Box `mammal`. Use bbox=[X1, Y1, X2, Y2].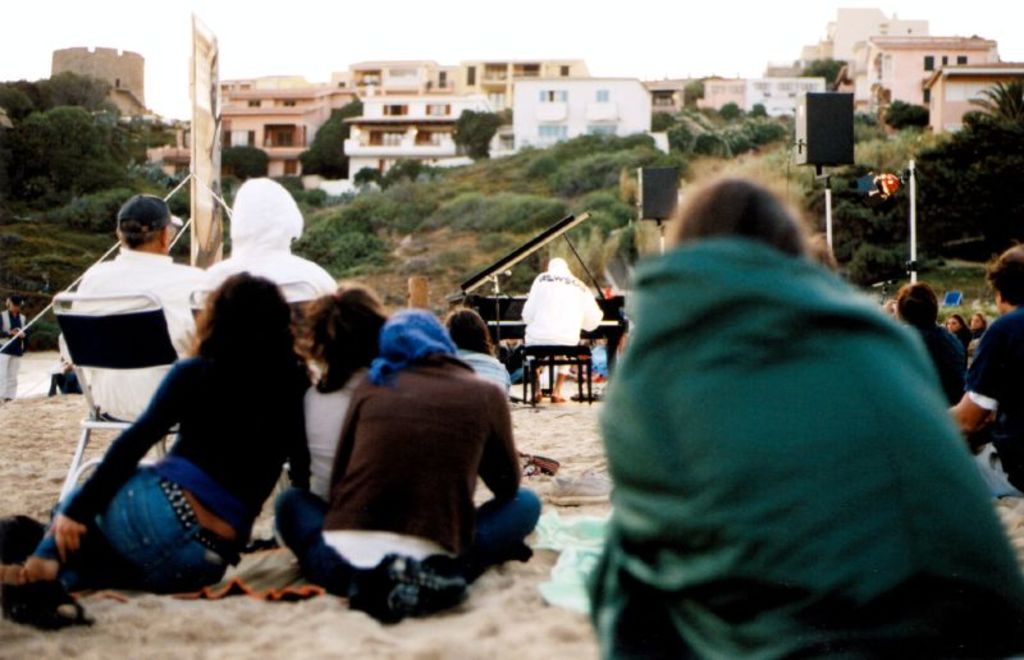
bbox=[445, 306, 517, 394].
